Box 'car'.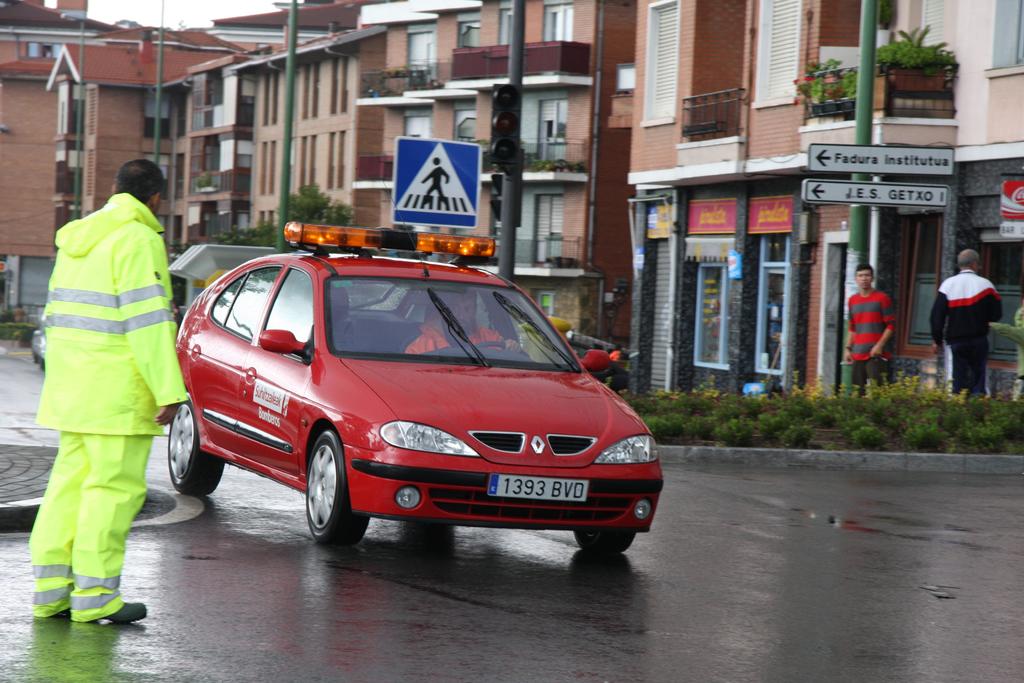
bbox(173, 218, 668, 545).
